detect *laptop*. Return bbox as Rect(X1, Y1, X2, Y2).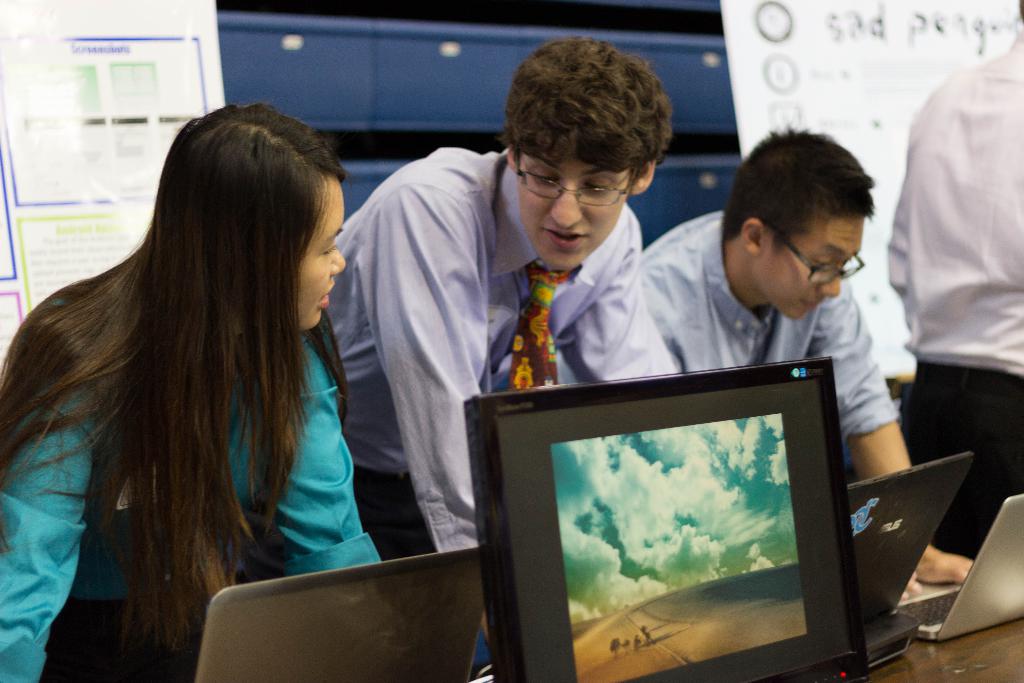
Rect(850, 452, 976, 666).
